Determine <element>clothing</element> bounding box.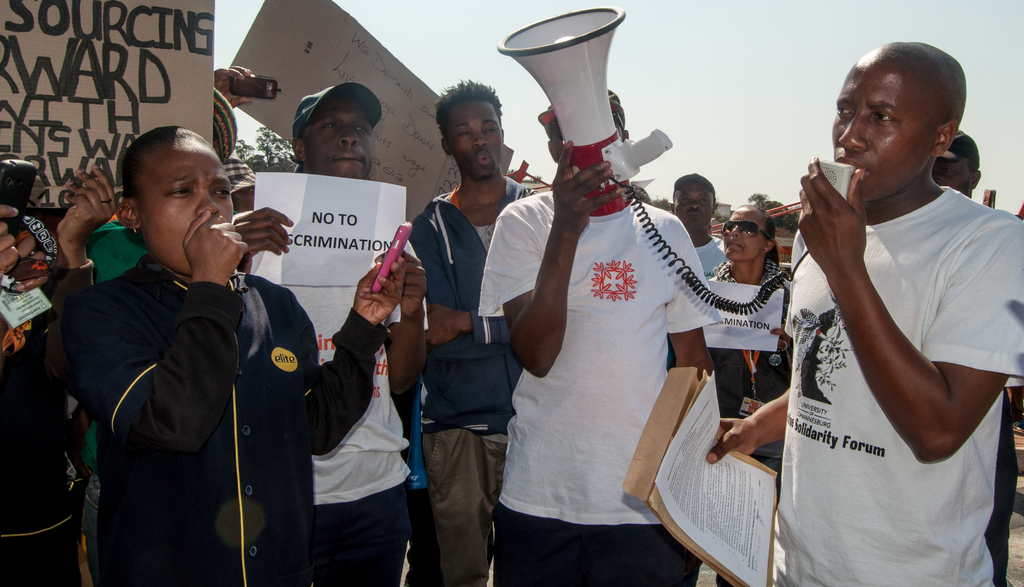
Determined: detection(707, 249, 807, 491).
